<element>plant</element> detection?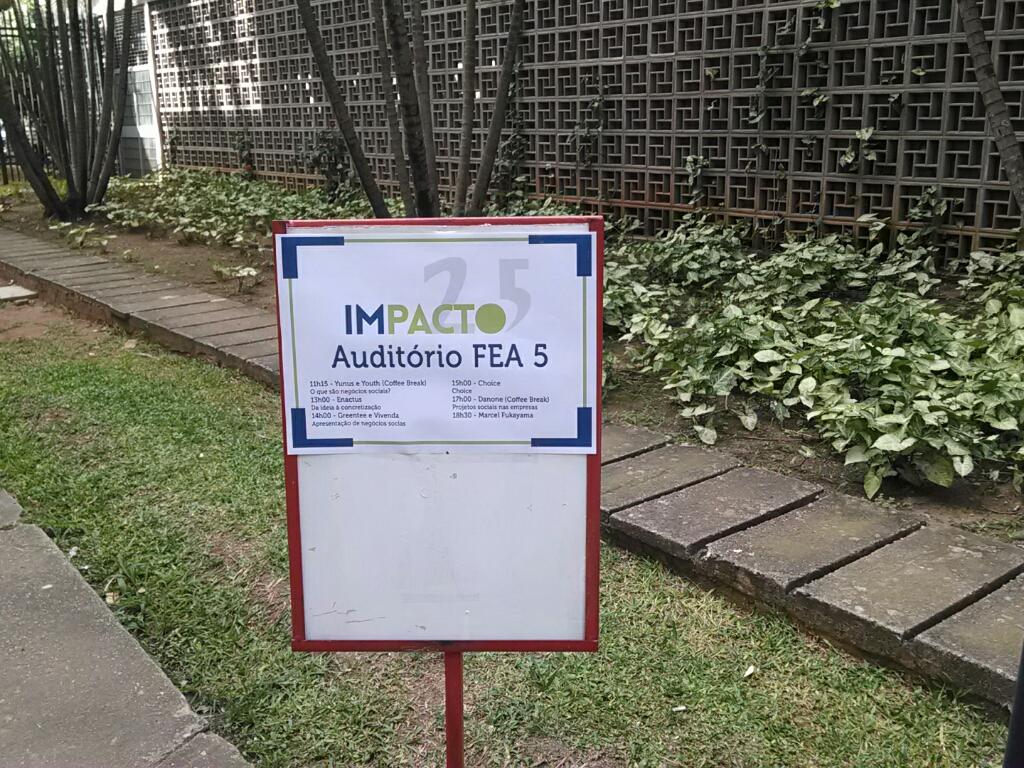
42, 174, 69, 198
